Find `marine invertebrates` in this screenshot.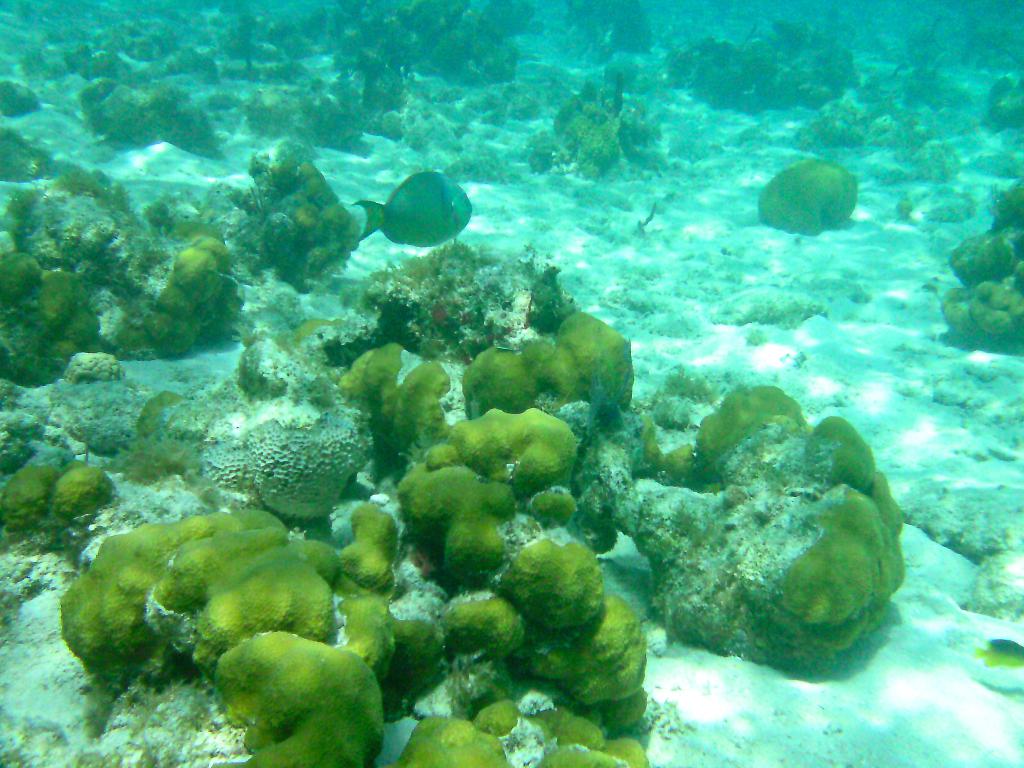
The bounding box for `marine invertebrates` is {"left": 49, "top": 500, "right": 329, "bottom": 696}.
